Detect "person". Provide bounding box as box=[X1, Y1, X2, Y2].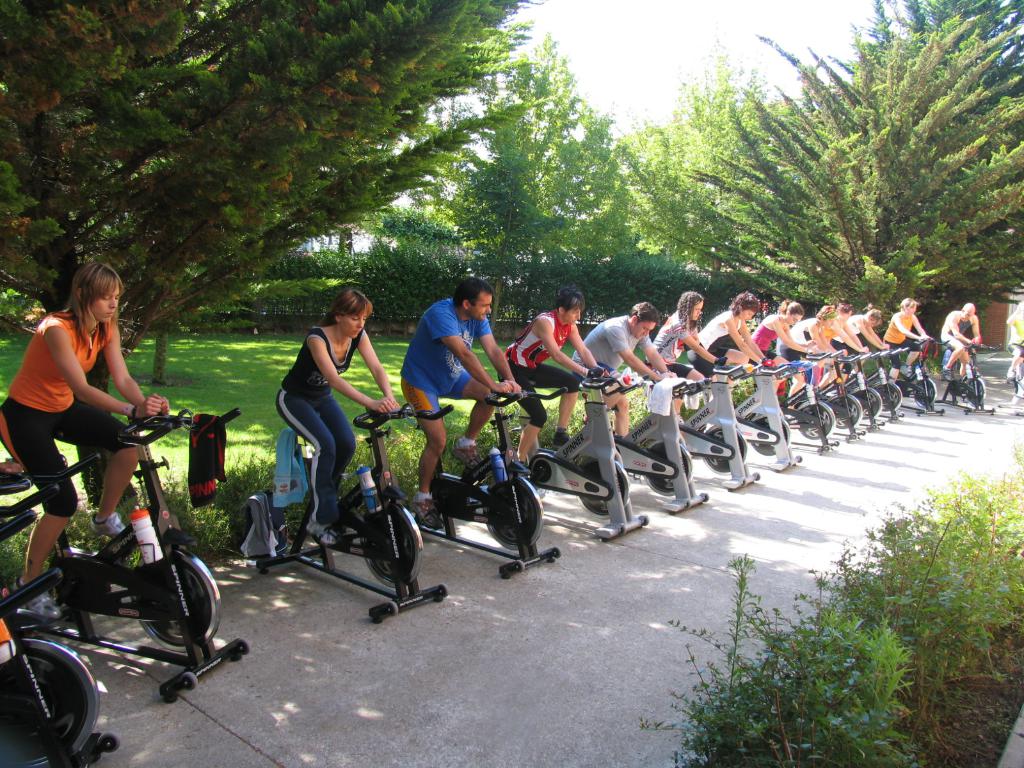
box=[940, 300, 991, 381].
